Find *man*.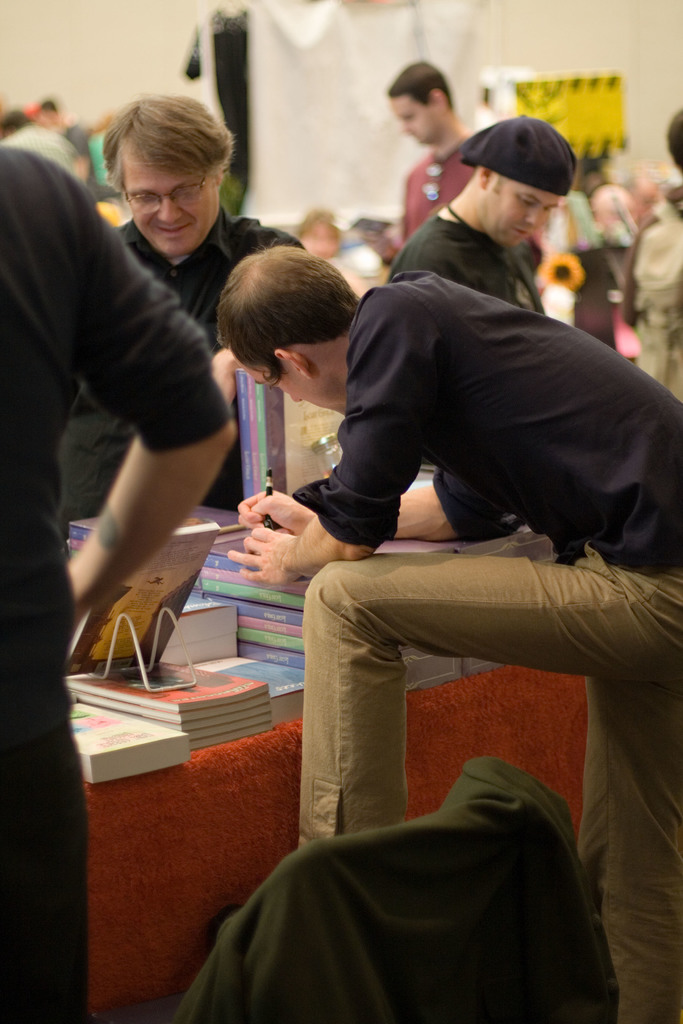
[left=213, top=244, right=682, bottom=1023].
